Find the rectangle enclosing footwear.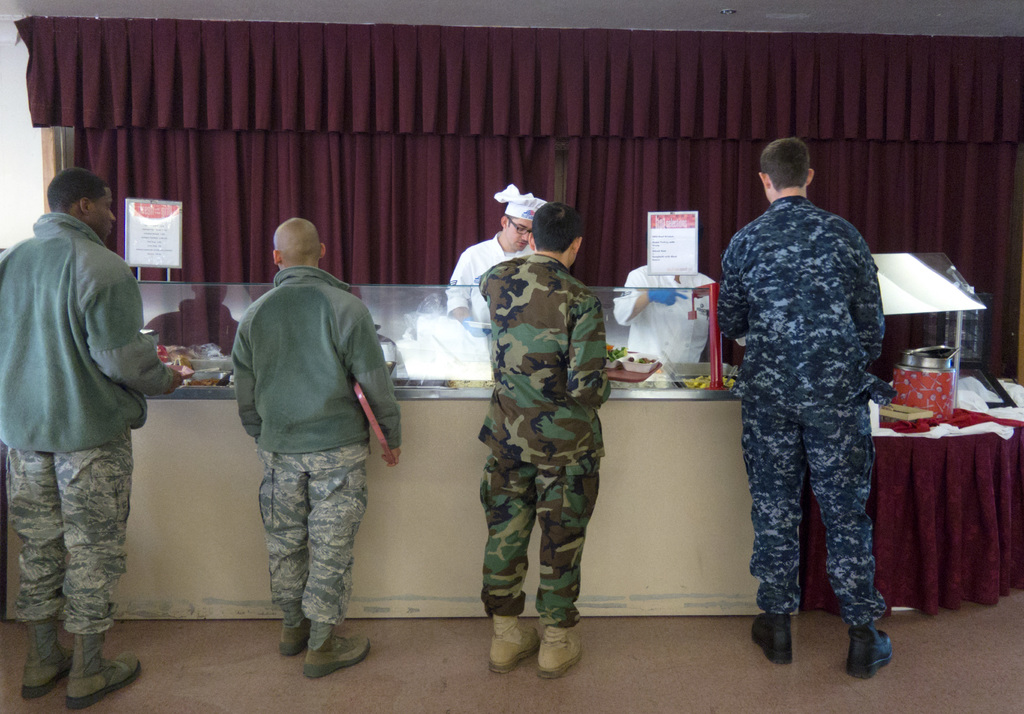
[left=836, top=613, right=902, bottom=686].
